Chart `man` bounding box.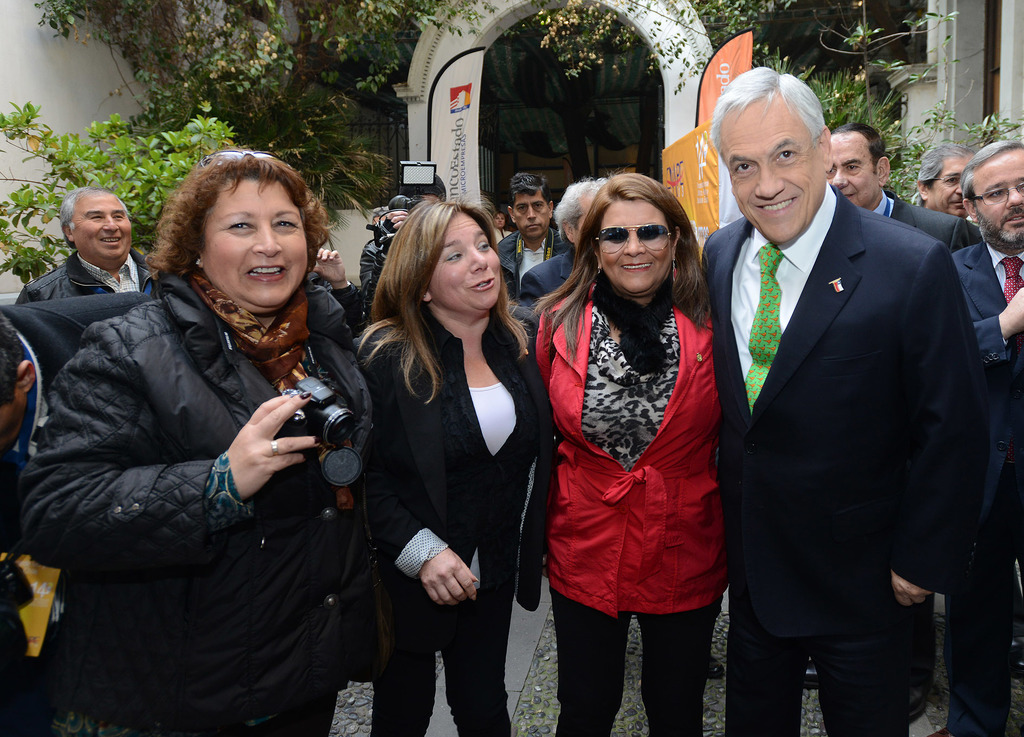
Charted: bbox(691, 79, 998, 731).
